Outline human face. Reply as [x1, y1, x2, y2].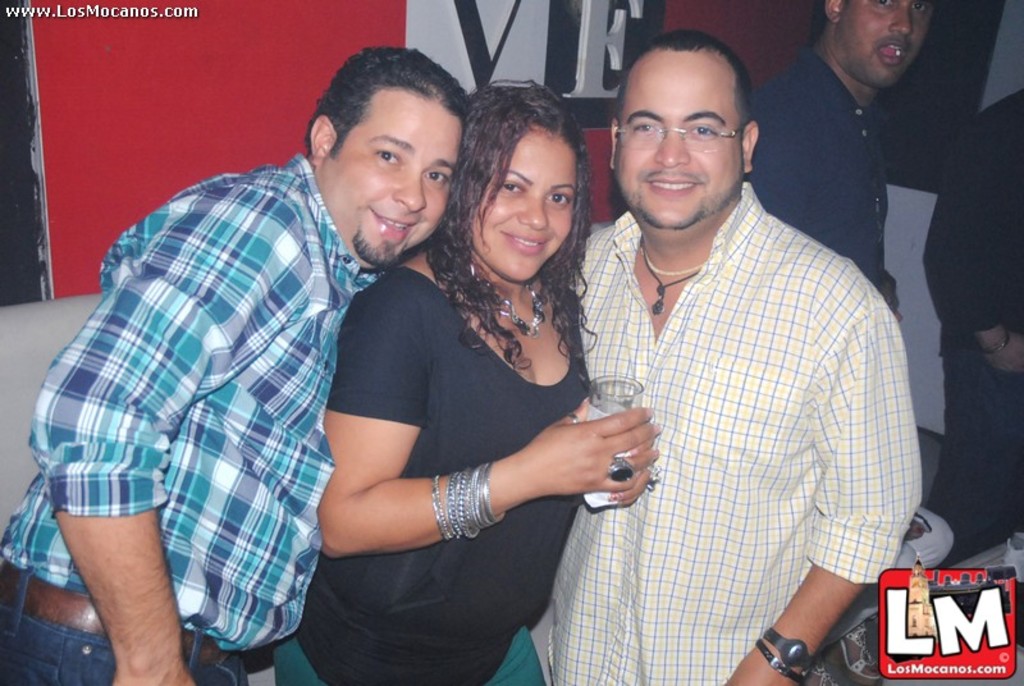
[321, 81, 463, 257].
